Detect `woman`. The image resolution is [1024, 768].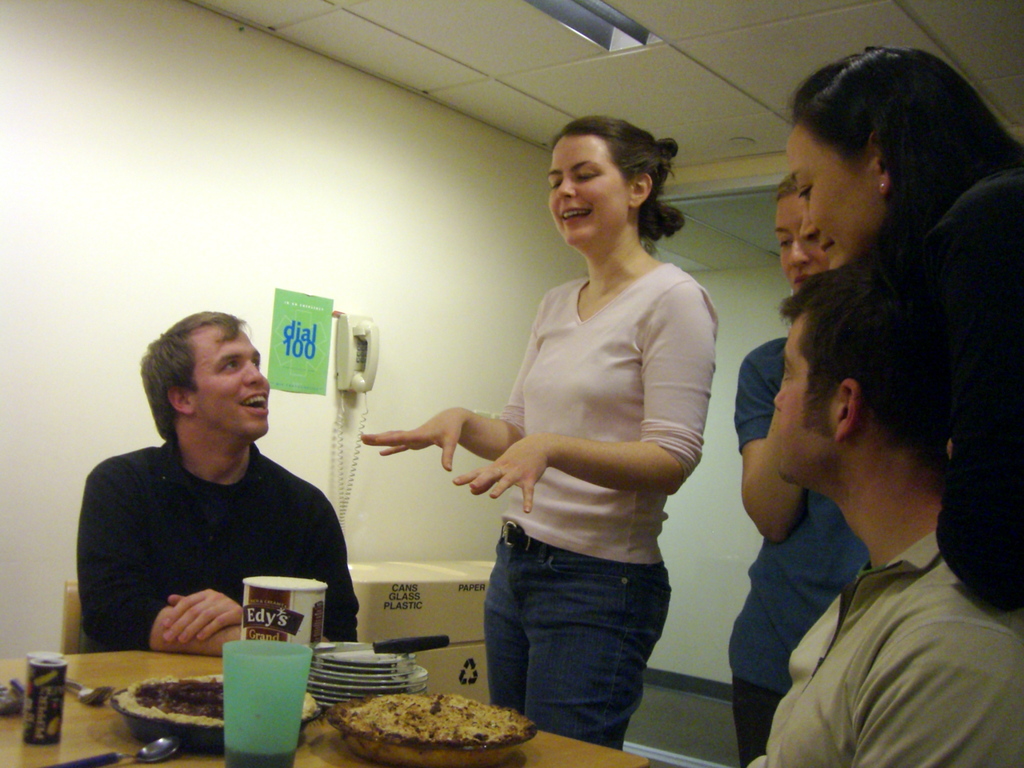
bbox=(787, 41, 1023, 612).
